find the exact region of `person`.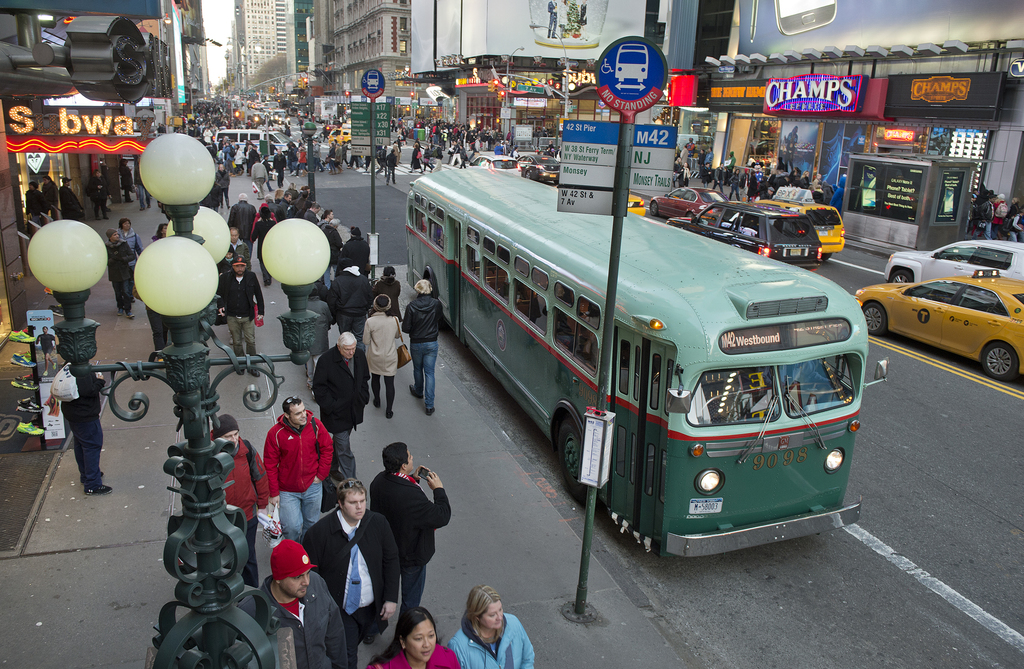
Exact region: [left=303, top=478, right=402, bottom=668].
